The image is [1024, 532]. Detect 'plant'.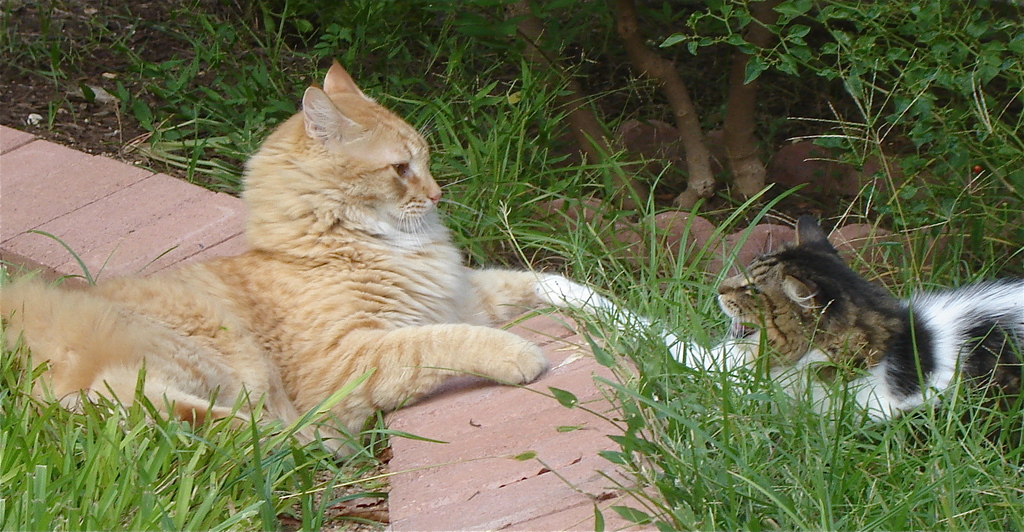
Detection: [left=661, top=0, right=1023, bottom=246].
